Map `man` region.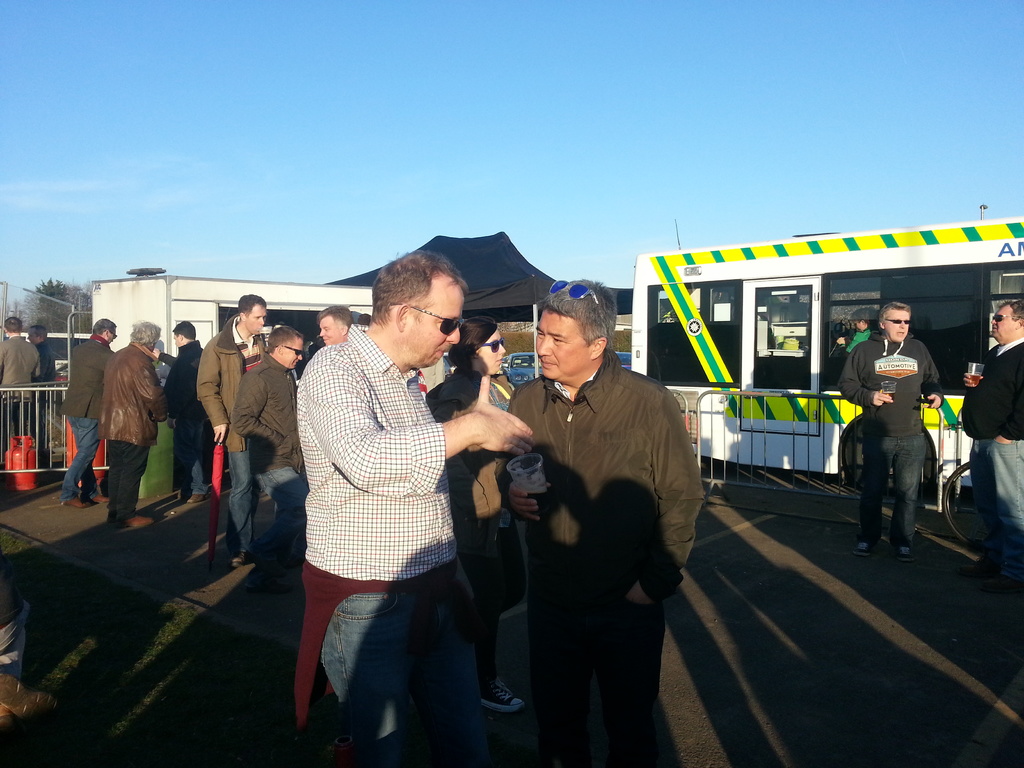
Mapped to rect(162, 321, 209, 498).
